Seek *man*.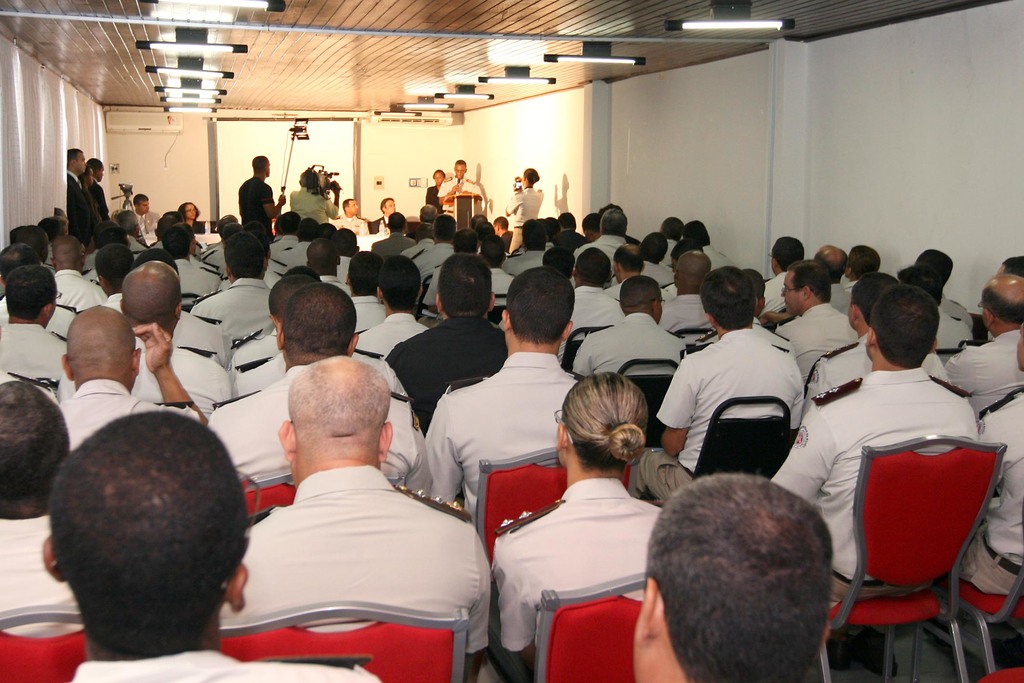
[left=948, top=272, right=1023, bottom=407].
